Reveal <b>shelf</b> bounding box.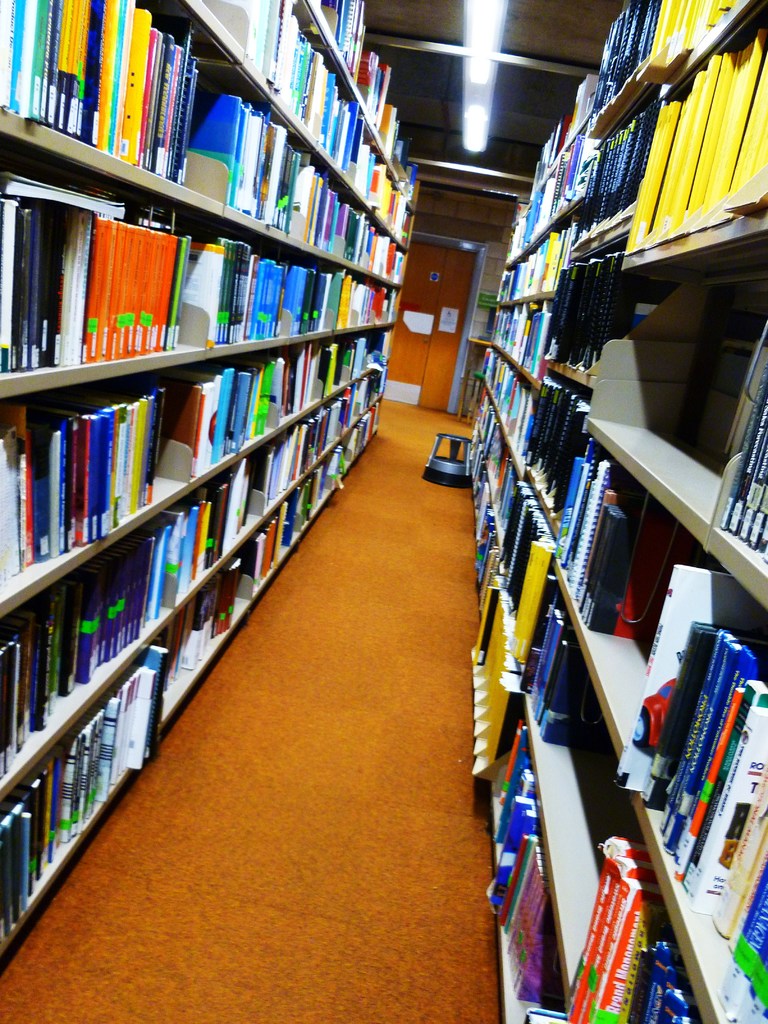
Revealed: bbox=(525, 357, 593, 537).
